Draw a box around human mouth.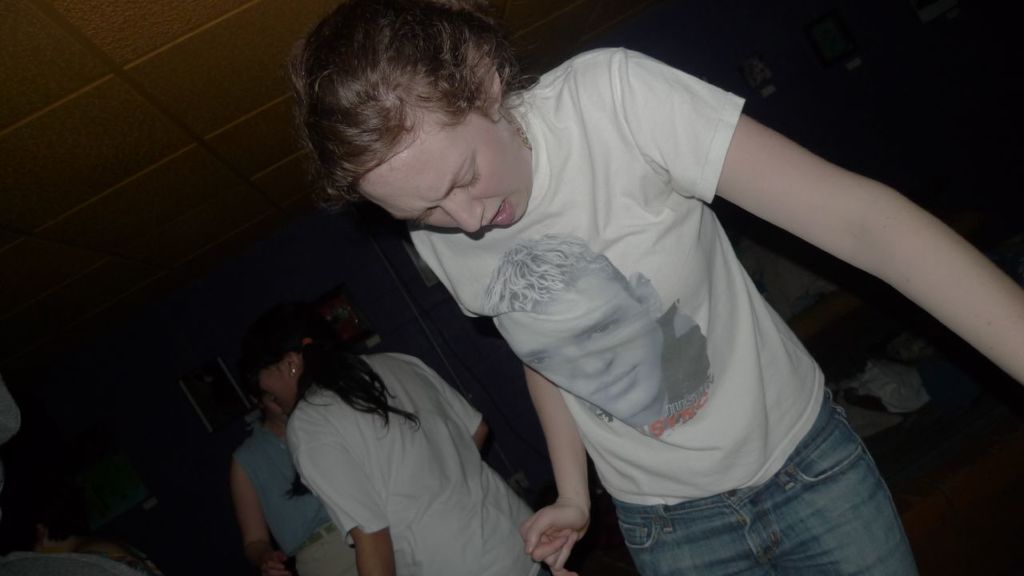
(595,362,642,398).
